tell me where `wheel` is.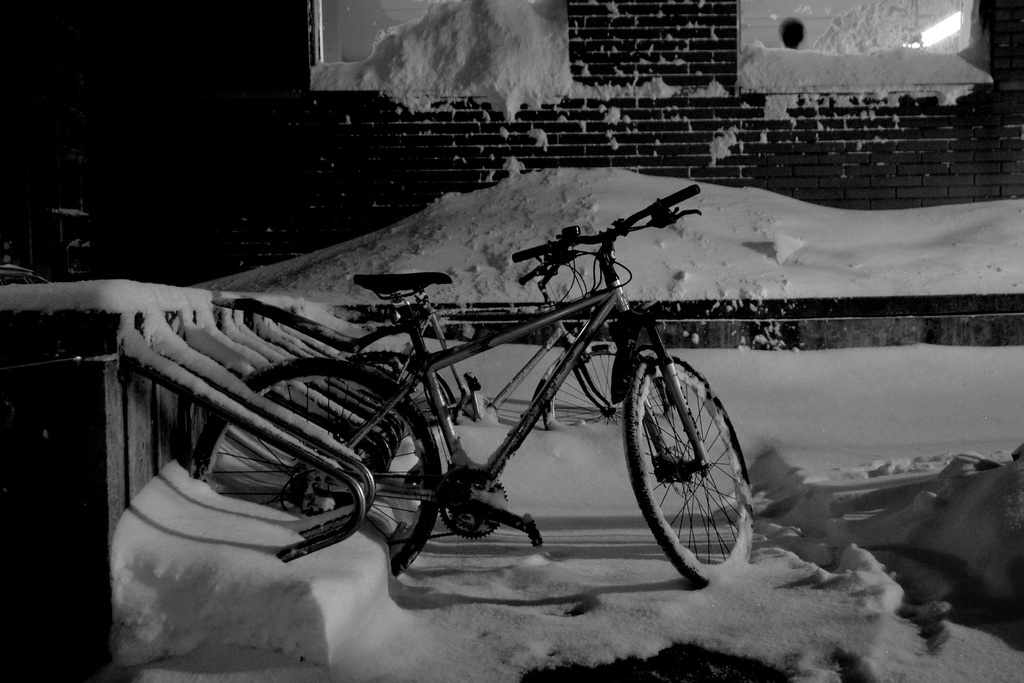
`wheel` is at [x1=193, y1=361, x2=436, y2=578].
